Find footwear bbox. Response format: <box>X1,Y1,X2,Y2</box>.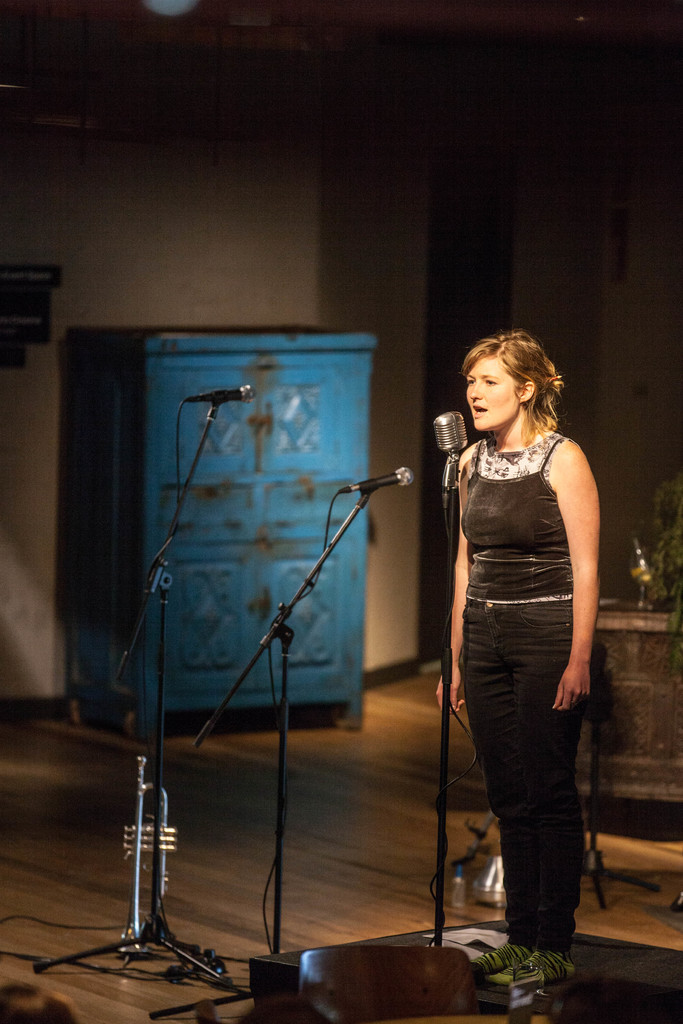
<box>472,939,536,979</box>.
